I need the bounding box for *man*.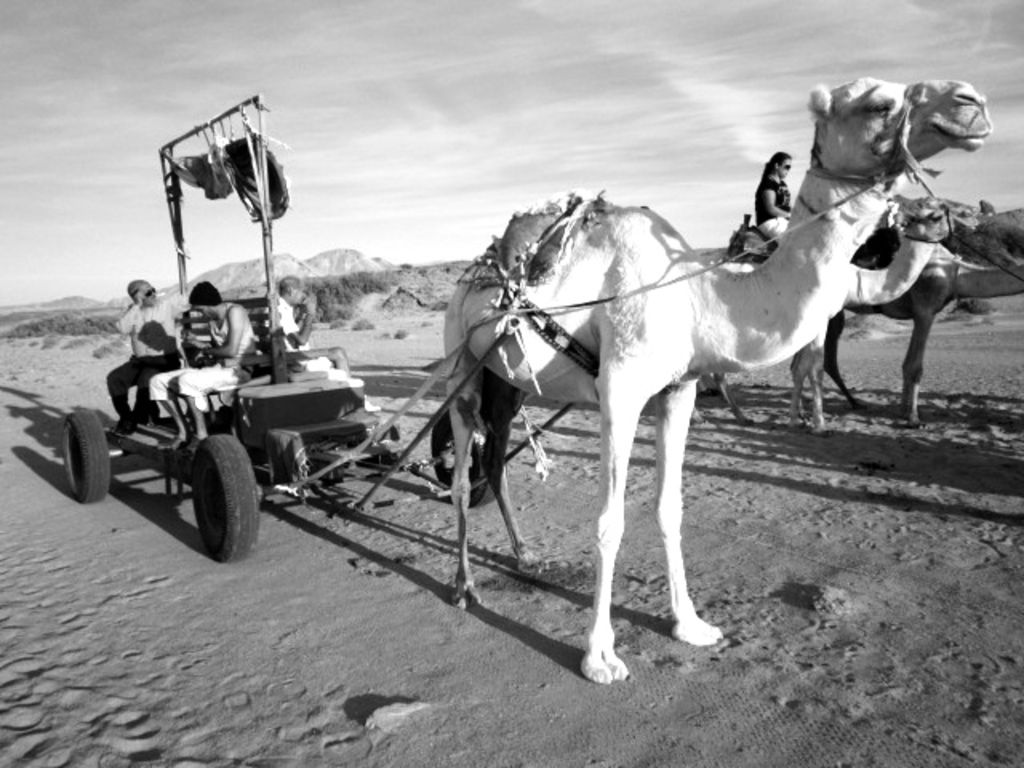
Here it is: BBox(270, 275, 360, 382).
